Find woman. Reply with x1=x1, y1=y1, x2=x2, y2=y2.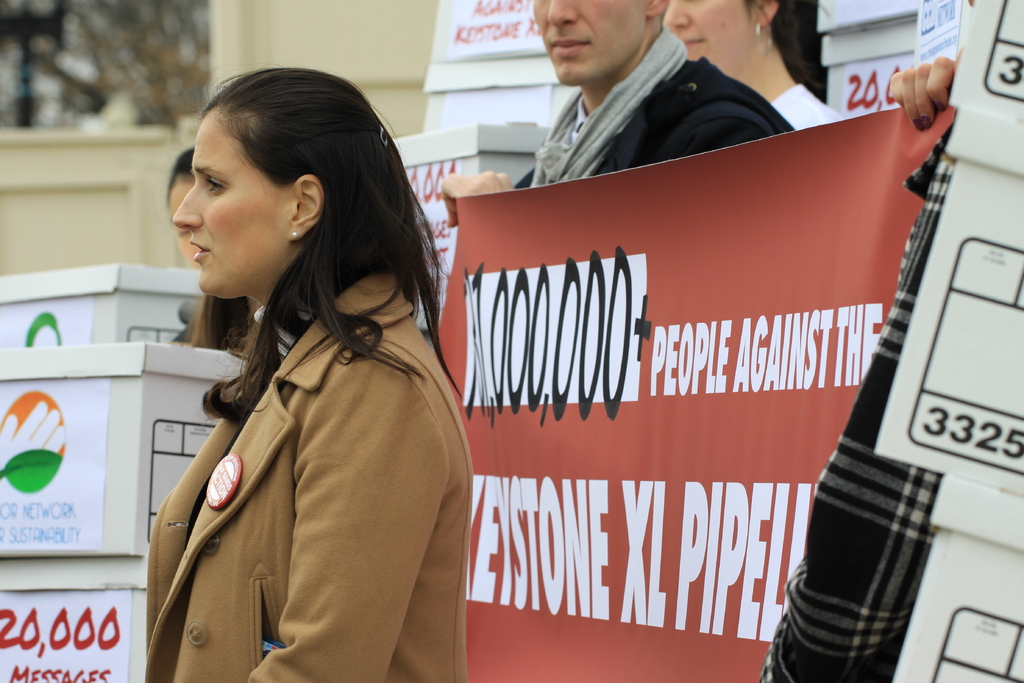
x1=146, y1=69, x2=476, y2=682.
